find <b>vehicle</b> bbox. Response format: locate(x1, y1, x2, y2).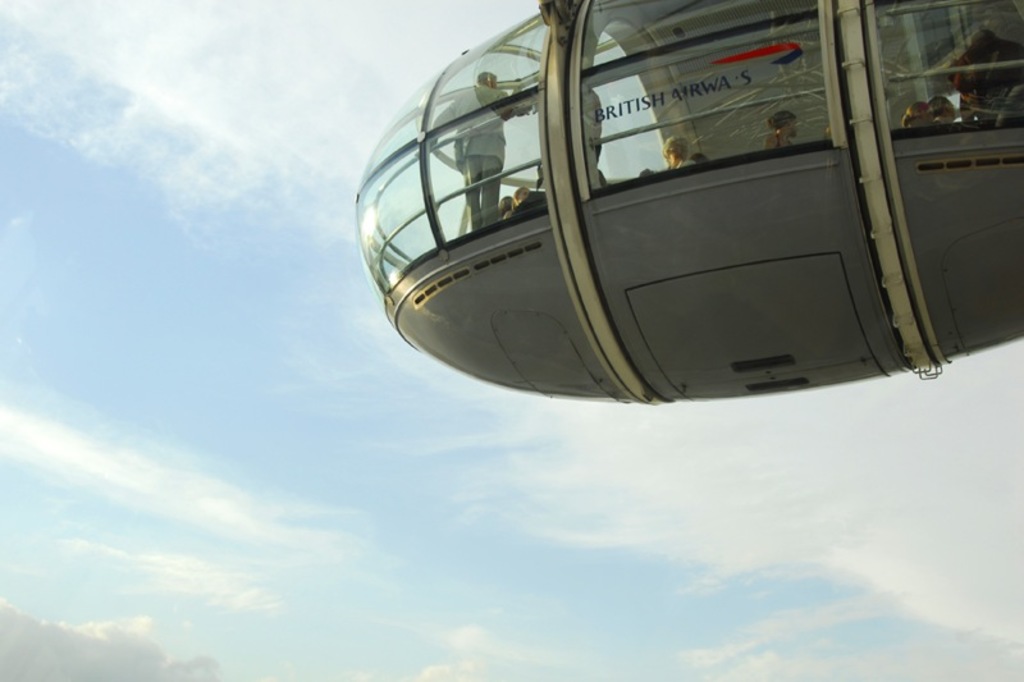
locate(338, 0, 1023, 402).
